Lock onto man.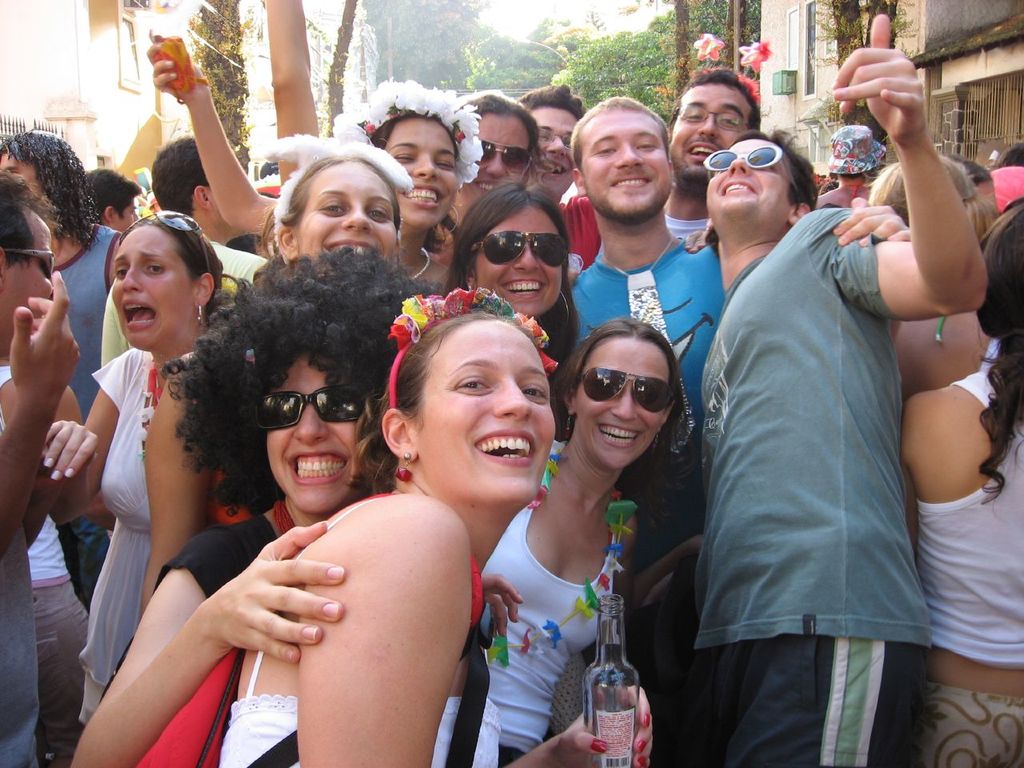
Locked: <box>85,166,143,236</box>.
